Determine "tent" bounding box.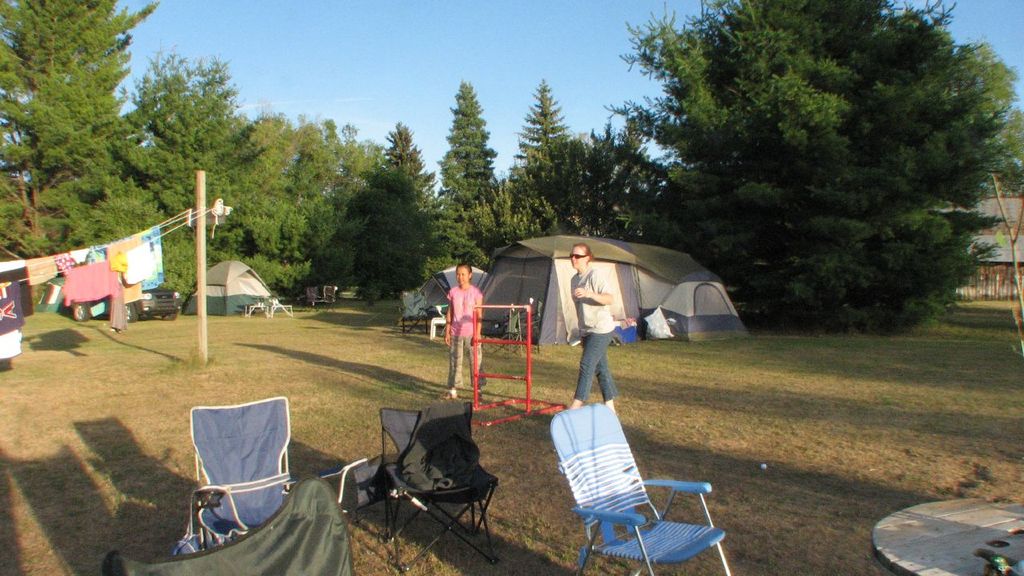
Determined: x1=179, y1=256, x2=297, y2=315.
